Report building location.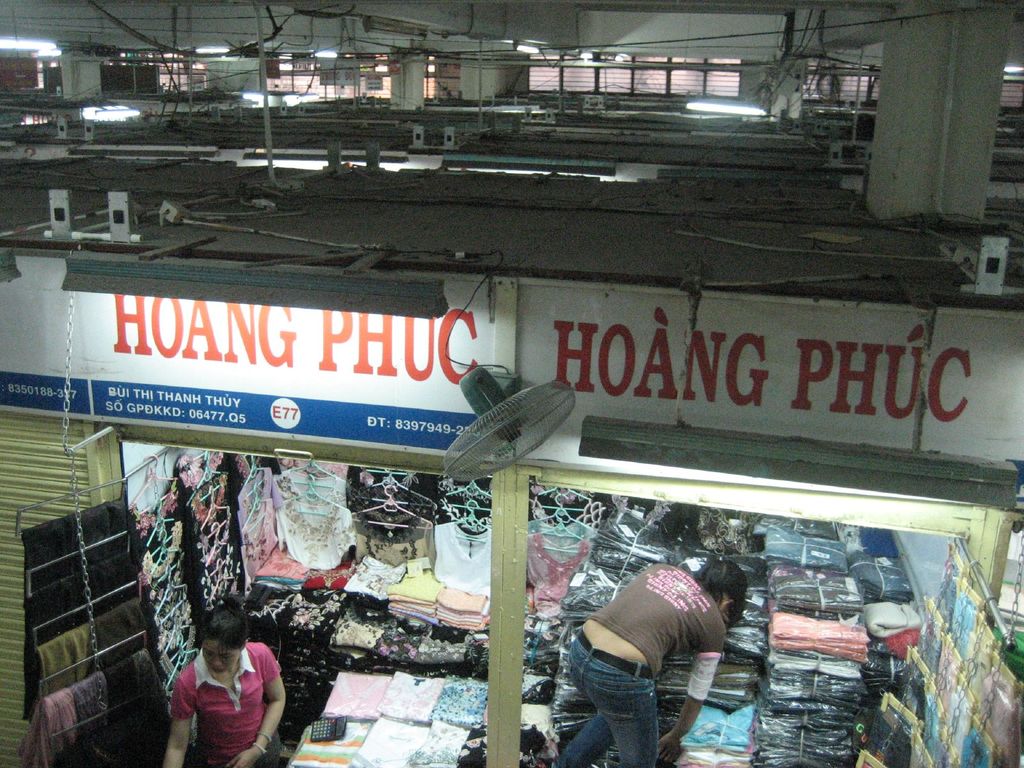
Report: {"x1": 0, "y1": 0, "x2": 1023, "y2": 767}.
